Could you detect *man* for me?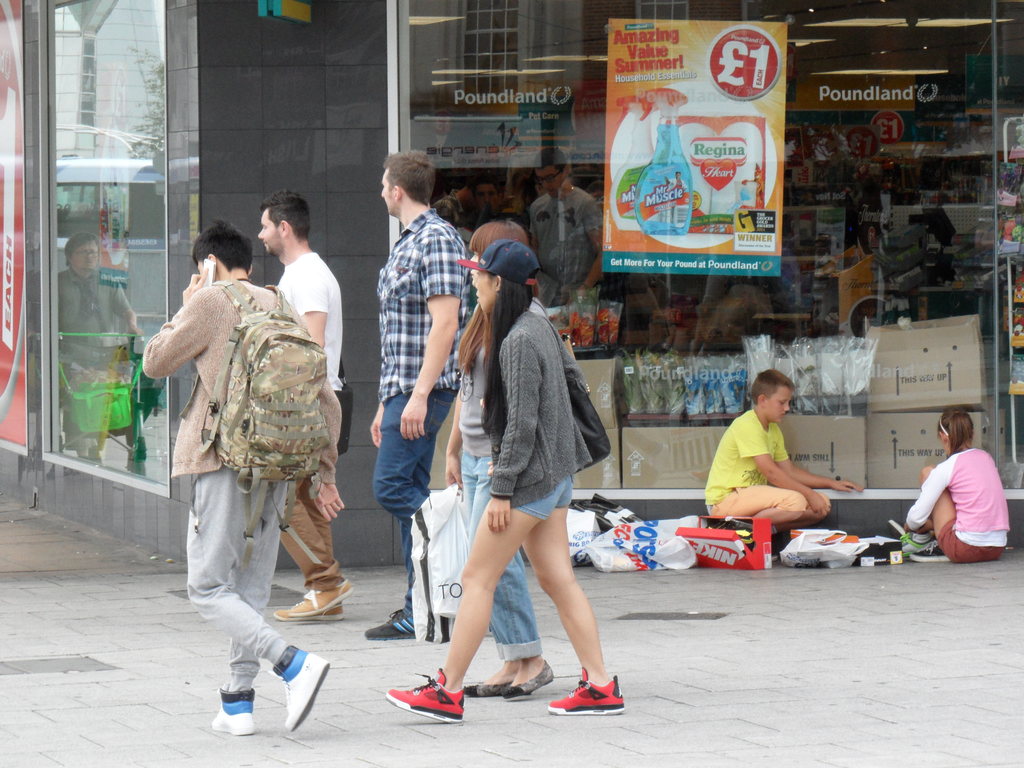
Detection result: bbox(369, 151, 478, 639).
